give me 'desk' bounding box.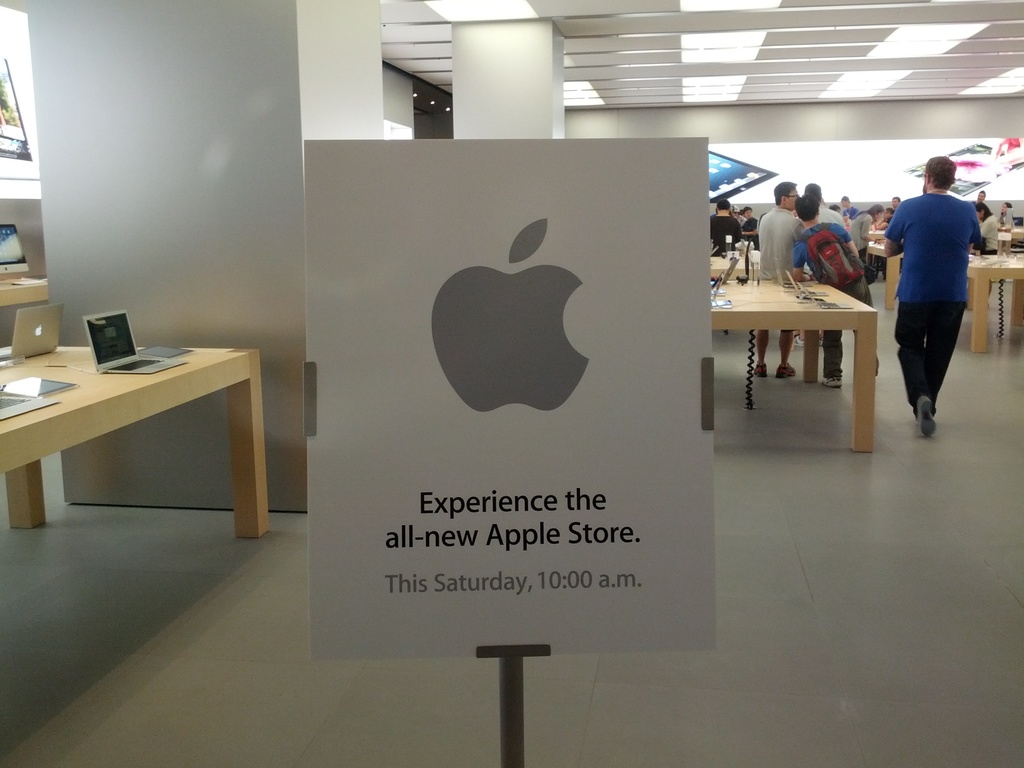
(x1=990, y1=225, x2=1023, y2=252).
